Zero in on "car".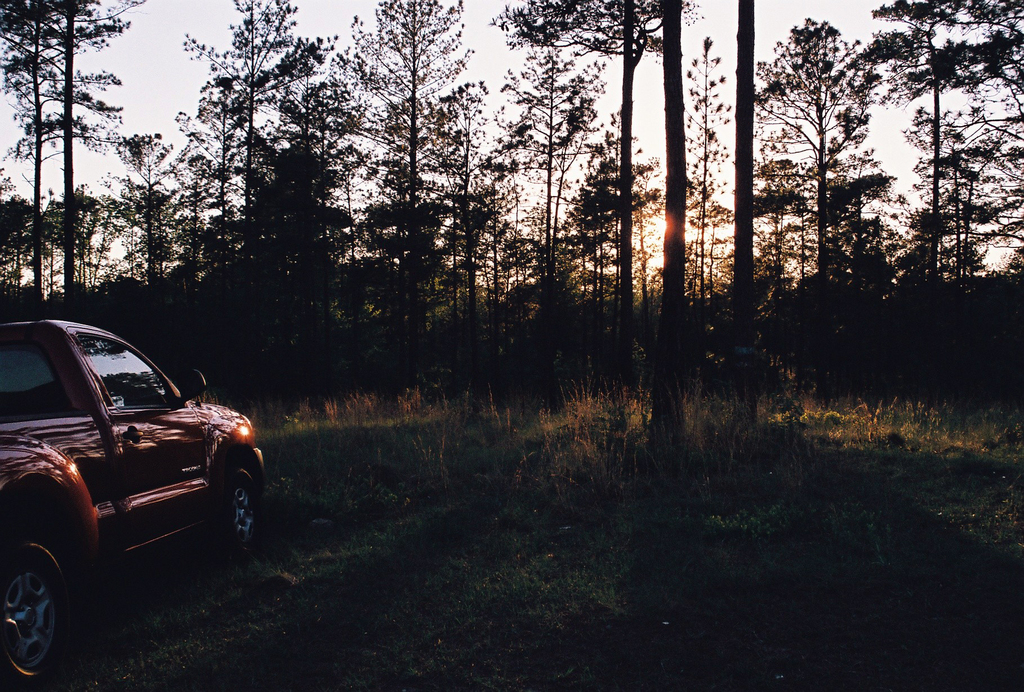
Zeroed in: [0, 318, 268, 691].
